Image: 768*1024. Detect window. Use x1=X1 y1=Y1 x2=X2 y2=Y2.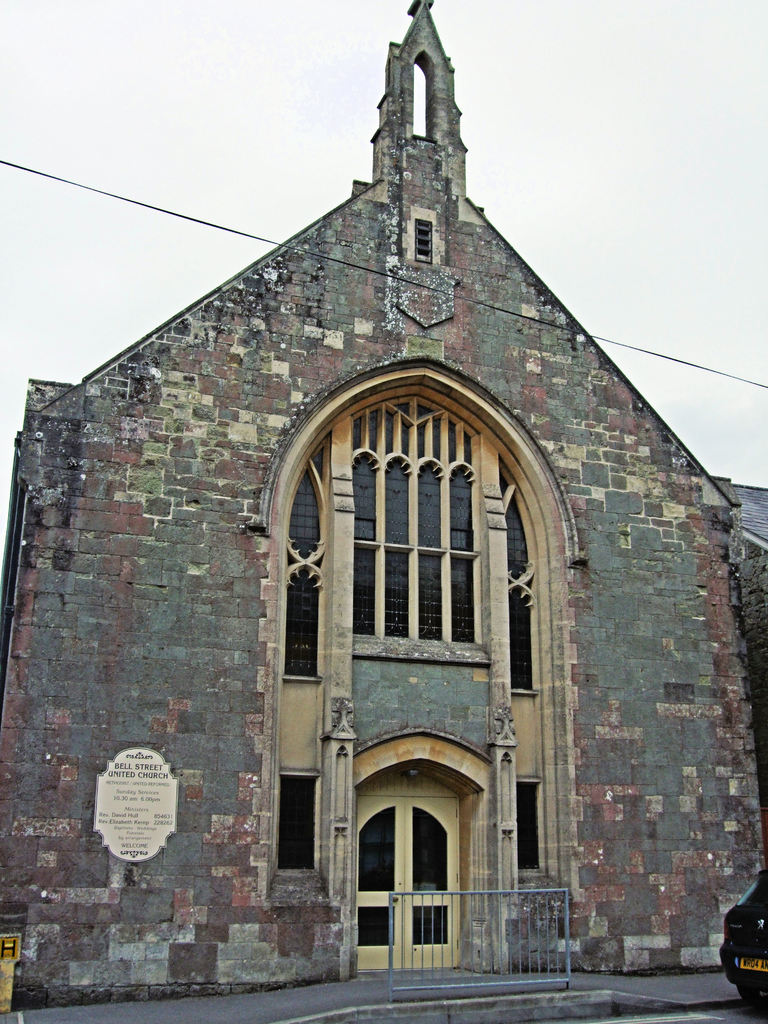
x1=406 y1=204 x2=437 y2=269.
